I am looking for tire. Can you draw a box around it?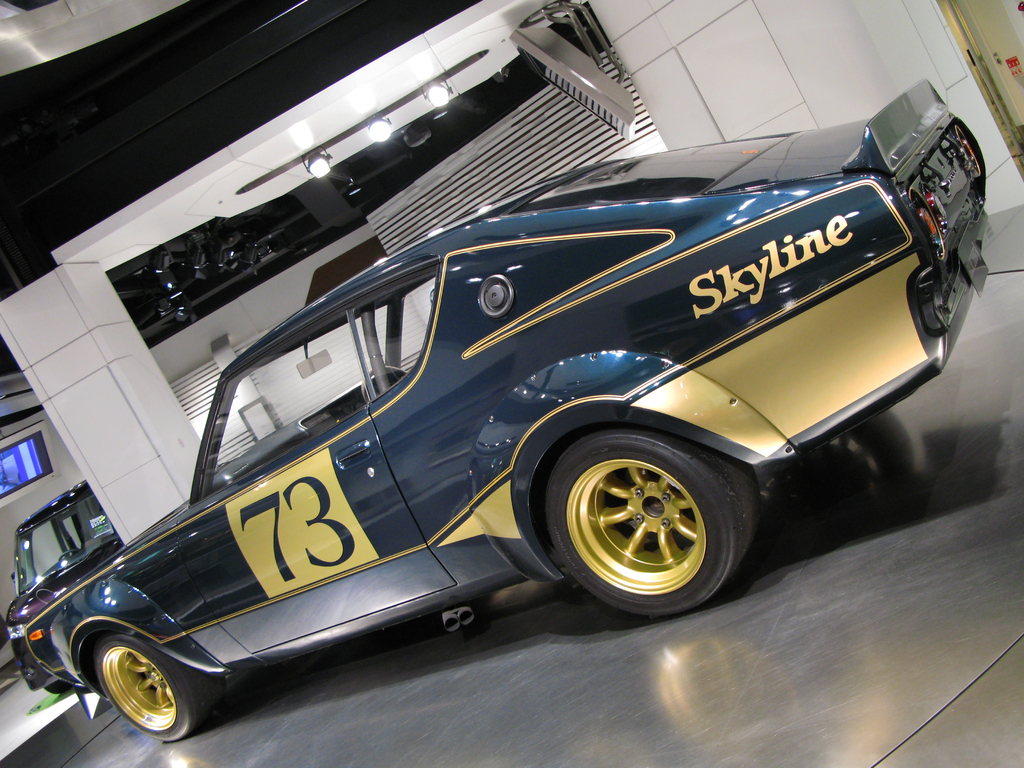
Sure, the bounding box is [546, 430, 756, 621].
